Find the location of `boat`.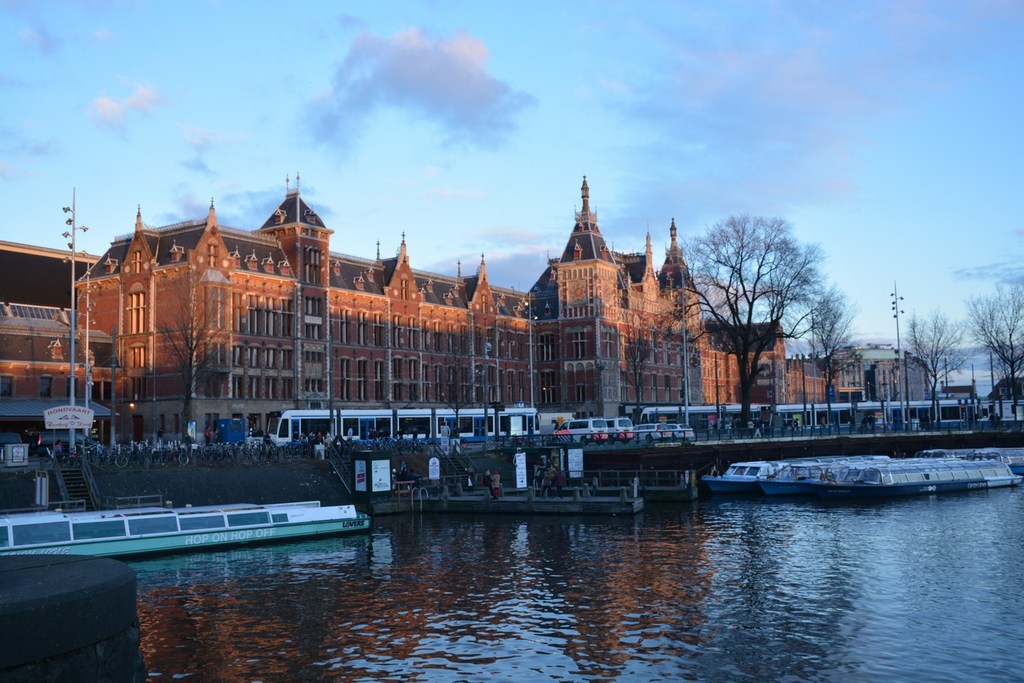
Location: 0,490,372,562.
